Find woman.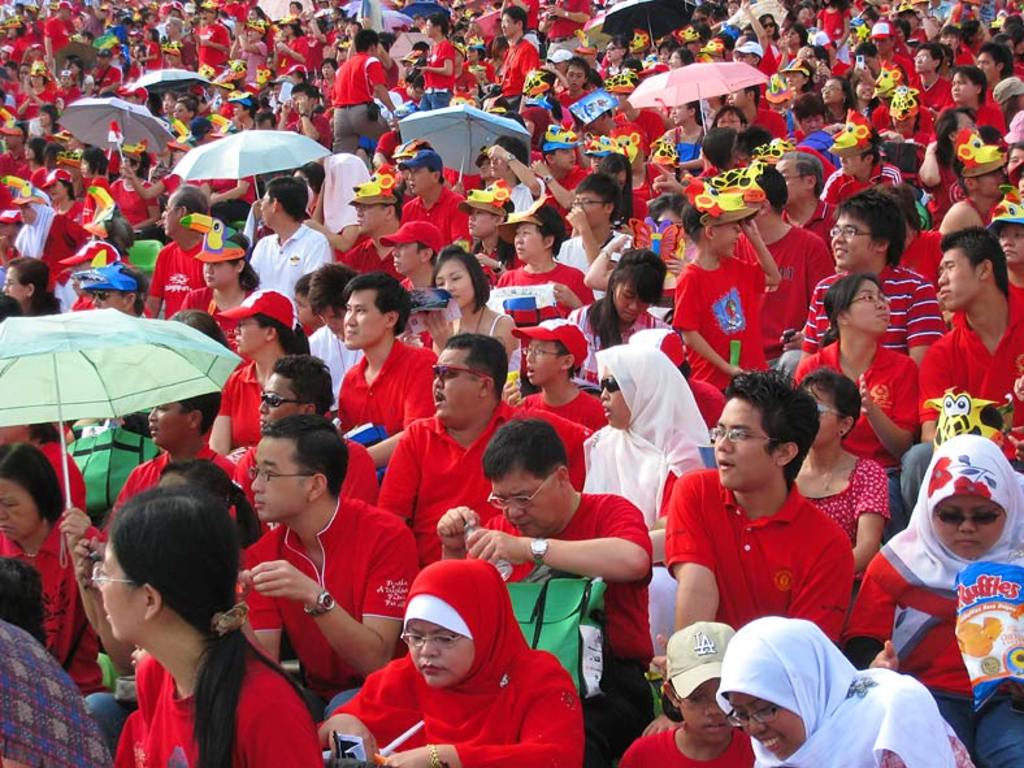
<region>207, 283, 311, 456</region>.
